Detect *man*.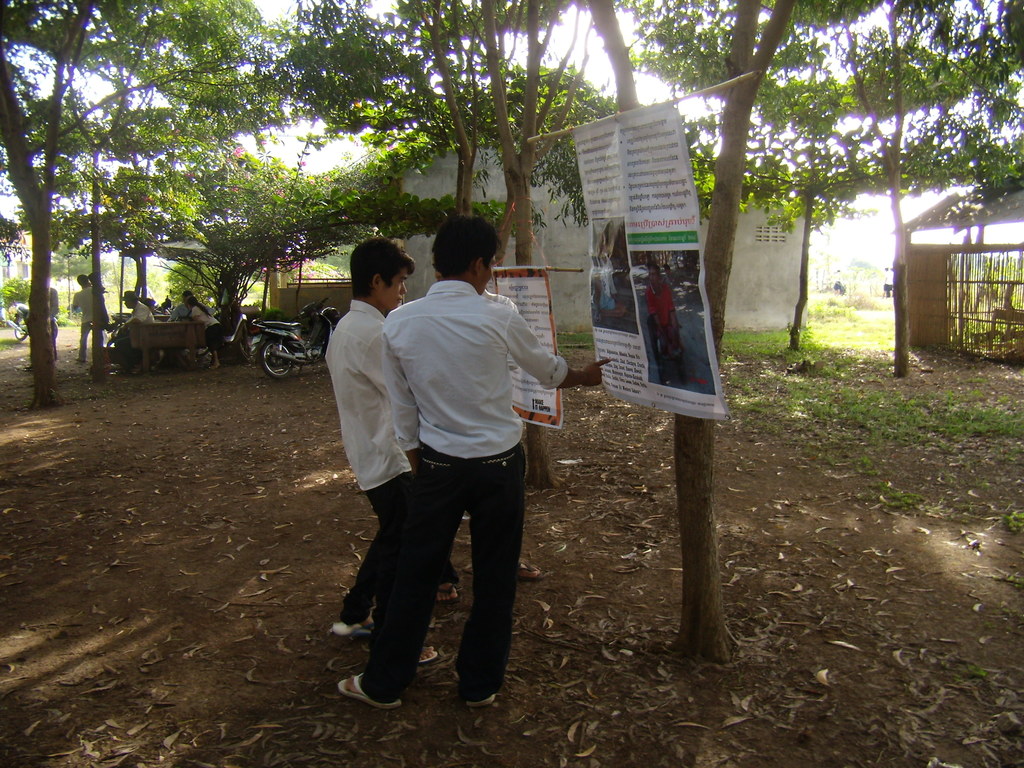
Detected at box(166, 291, 216, 322).
